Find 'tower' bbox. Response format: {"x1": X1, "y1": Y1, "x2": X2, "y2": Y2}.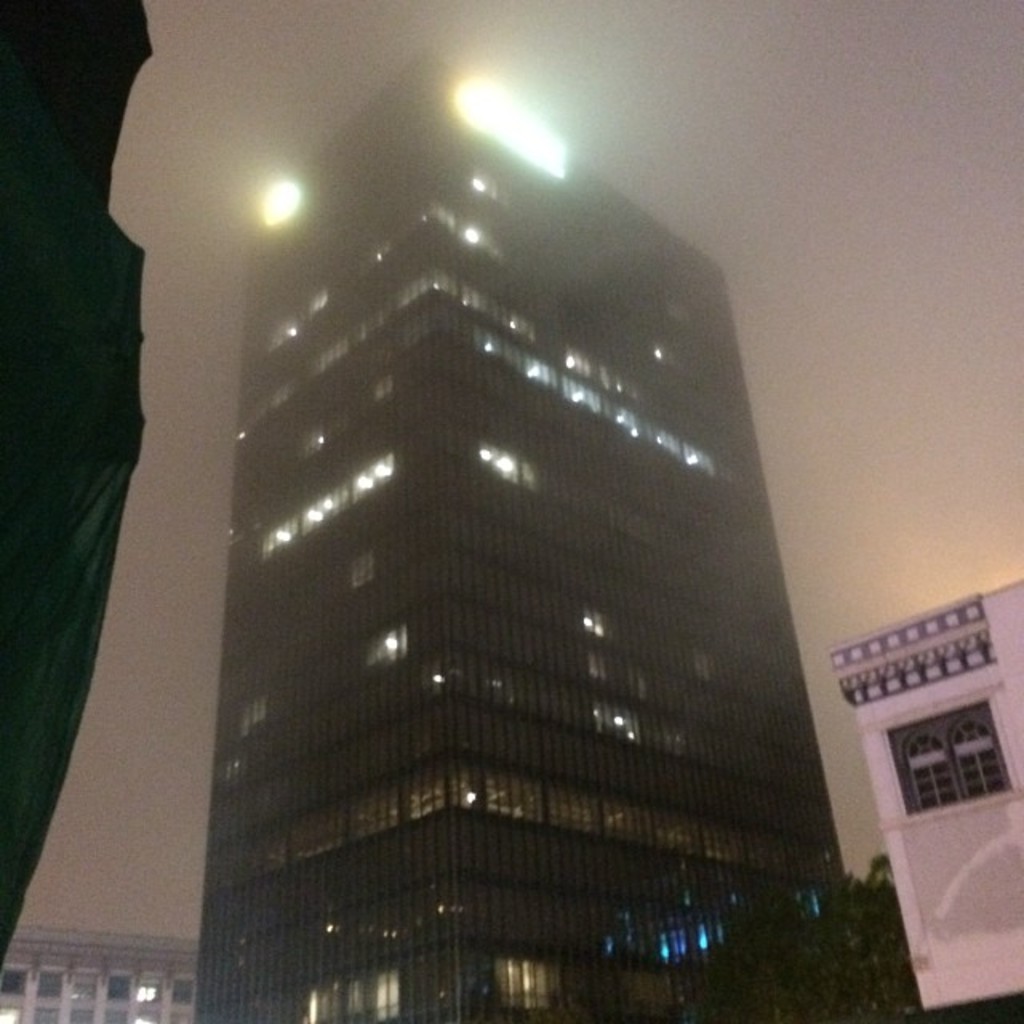
{"x1": 192, "y1": 53, "x2": 867, "y2": 1022}.
